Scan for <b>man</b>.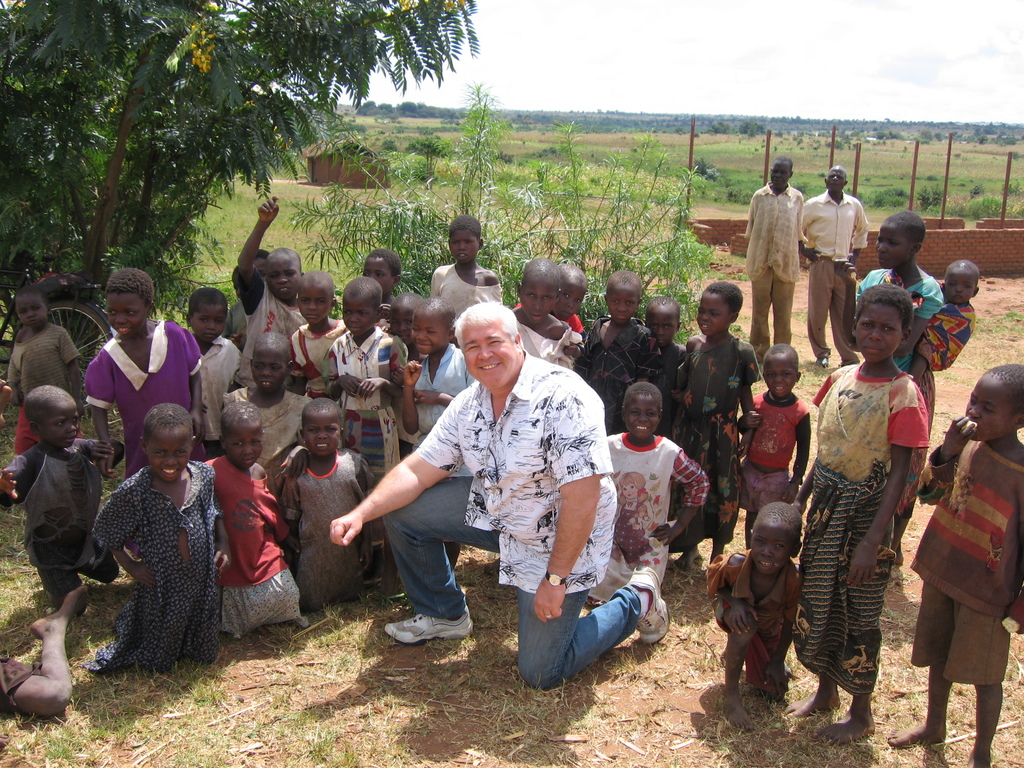
Scan result: 364:302:628:668.
